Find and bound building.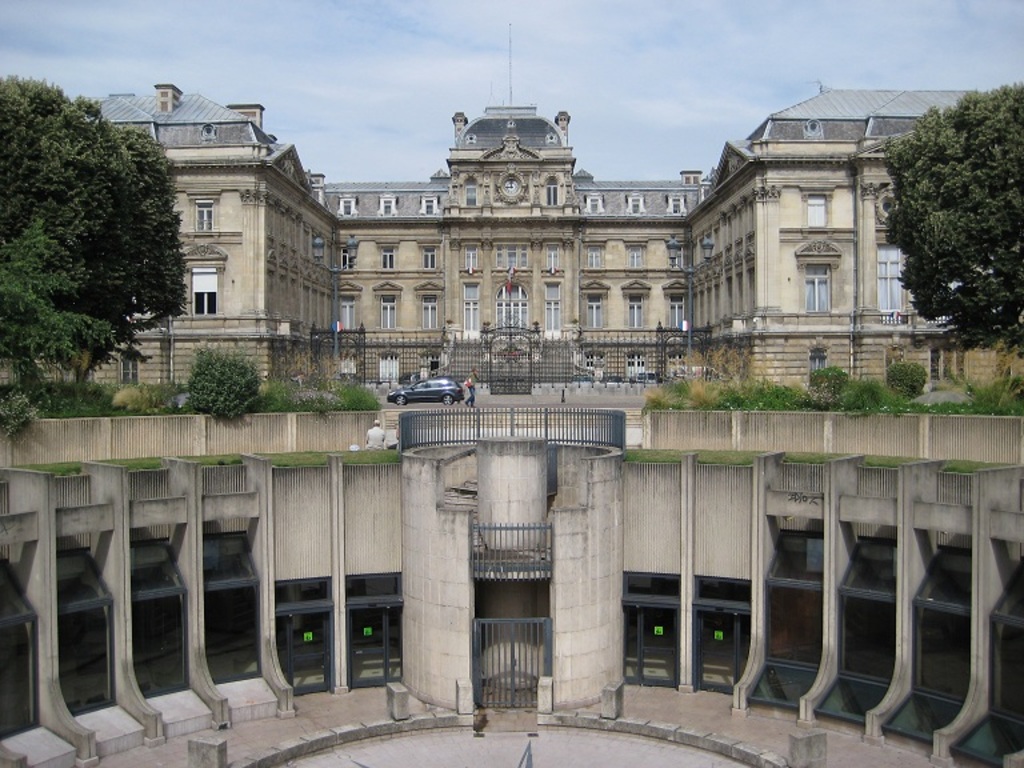
Bound: 0 77 1023 403.
